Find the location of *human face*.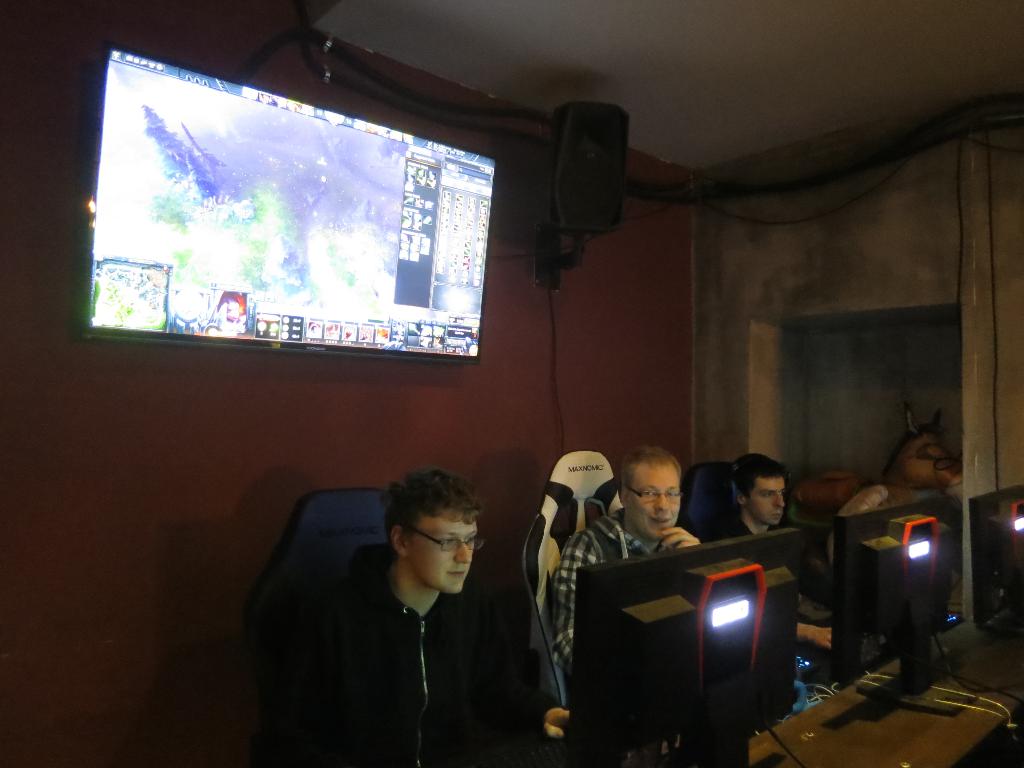
Location: region(625, 460, 682, 541).
